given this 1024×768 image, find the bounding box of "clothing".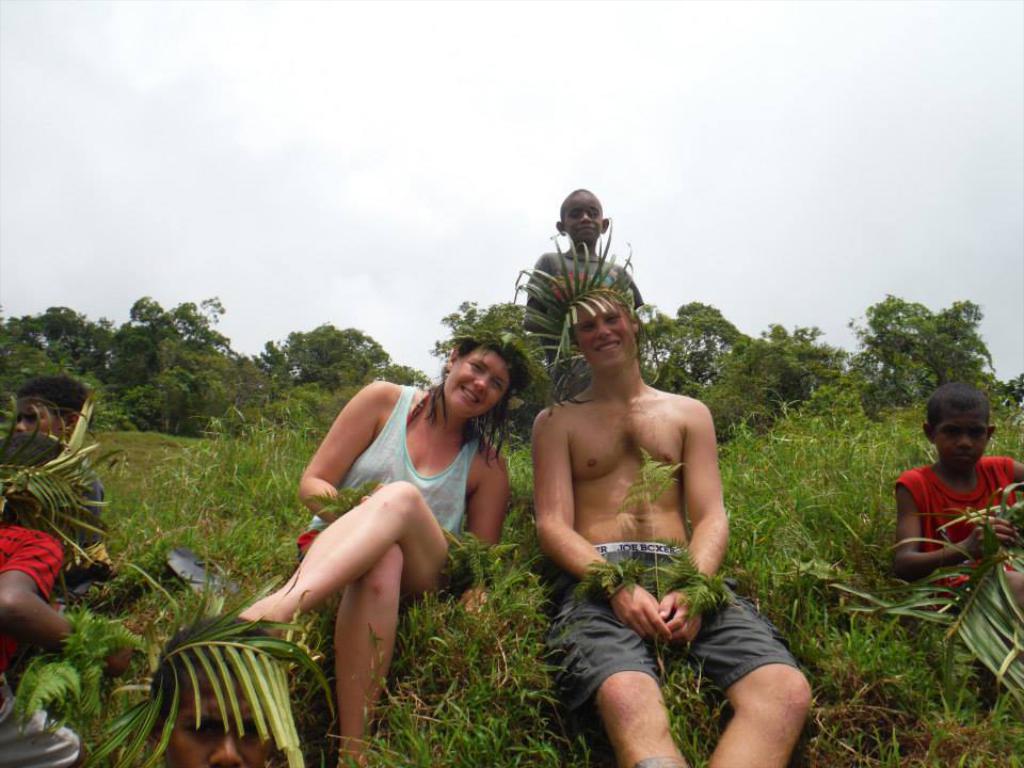
pyautogui.locateOnScreen(290, 378, 484, 575).
